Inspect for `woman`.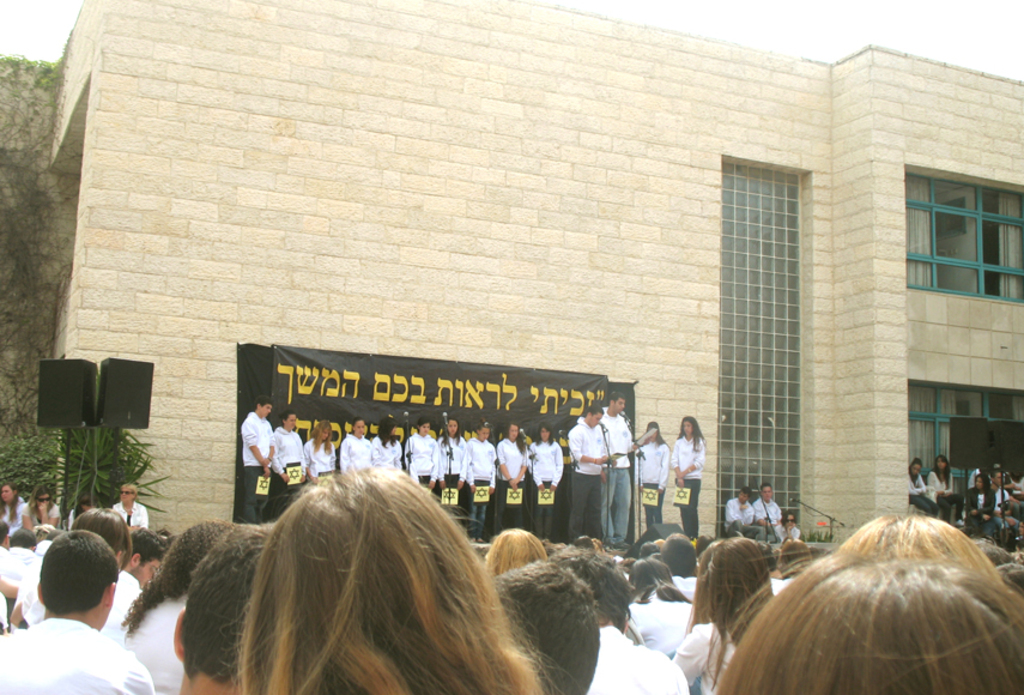
Inspection: detection(111, 483, 147, 530).
